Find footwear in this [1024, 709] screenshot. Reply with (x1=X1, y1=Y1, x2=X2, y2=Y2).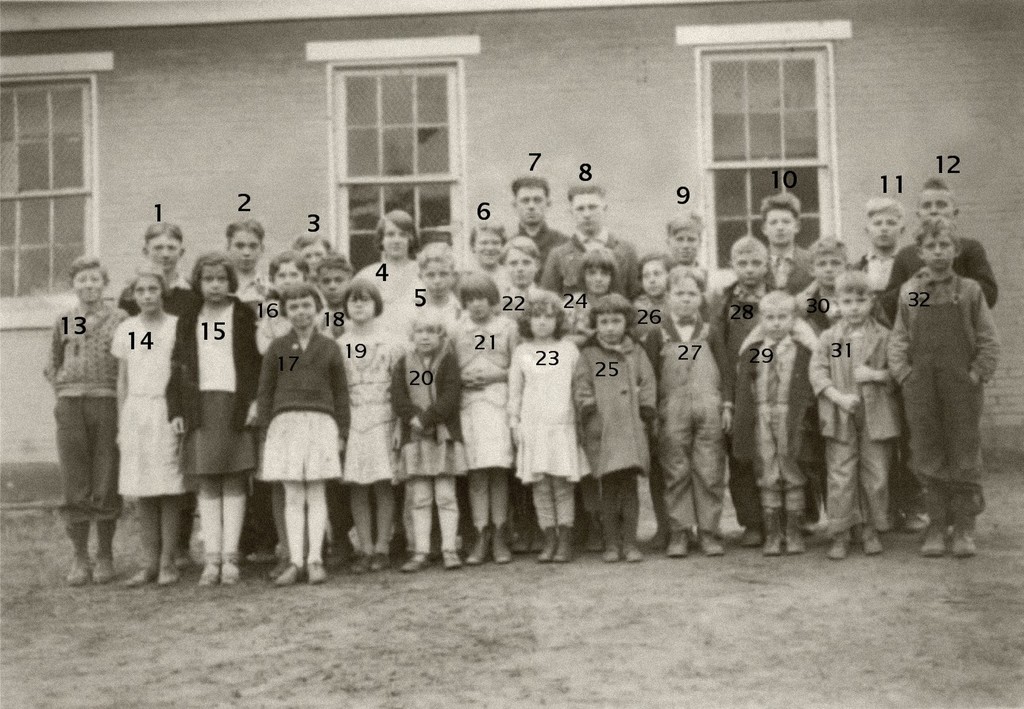
(x1=512, y1=526, x2=526, y2=553).
